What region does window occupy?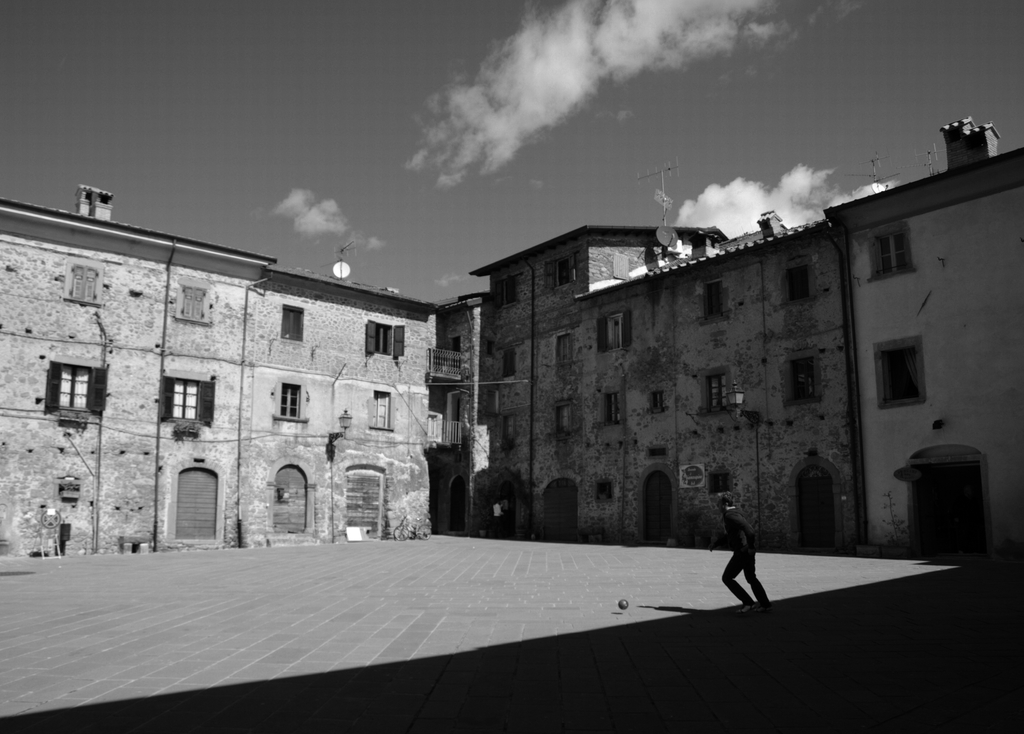
box(181, 289, 205, 320).
